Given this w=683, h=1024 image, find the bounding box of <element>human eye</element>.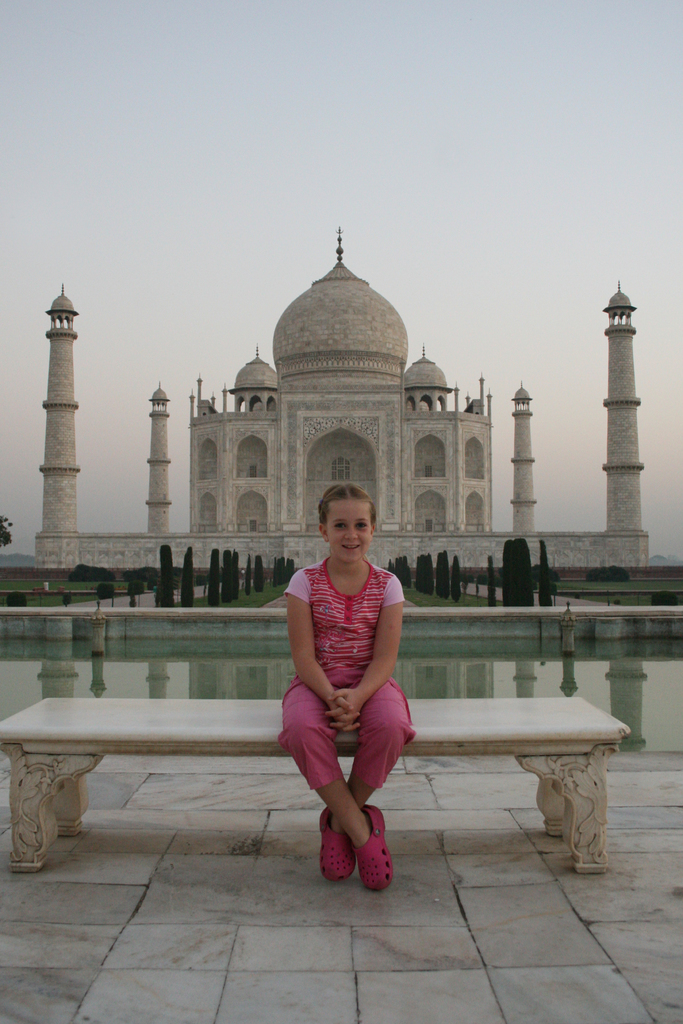
<region>333, 519, 345, 529</region>.
